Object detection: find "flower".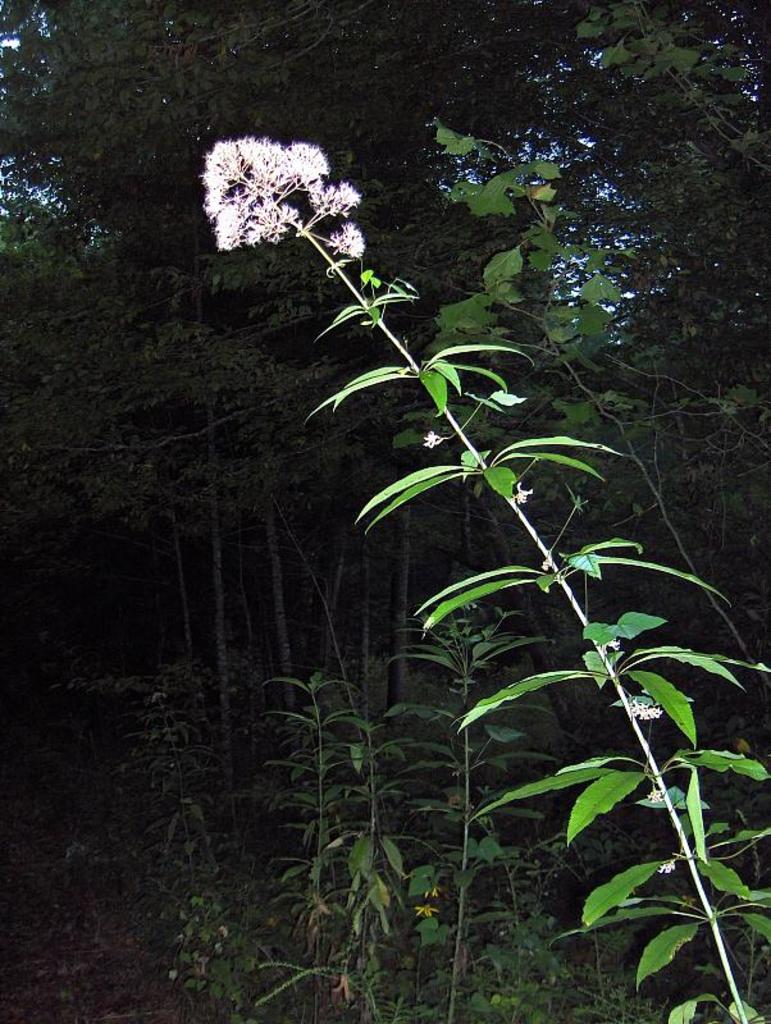
603:635:629:655.
